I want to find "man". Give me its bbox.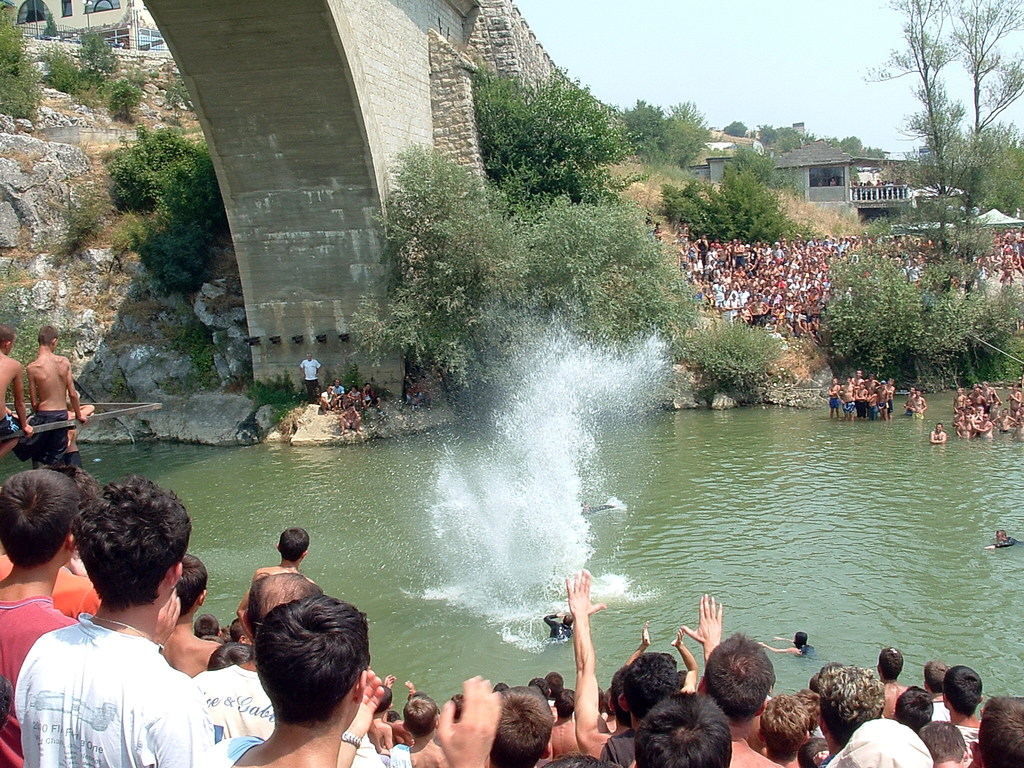
locate(930, 422, 947, 445).
